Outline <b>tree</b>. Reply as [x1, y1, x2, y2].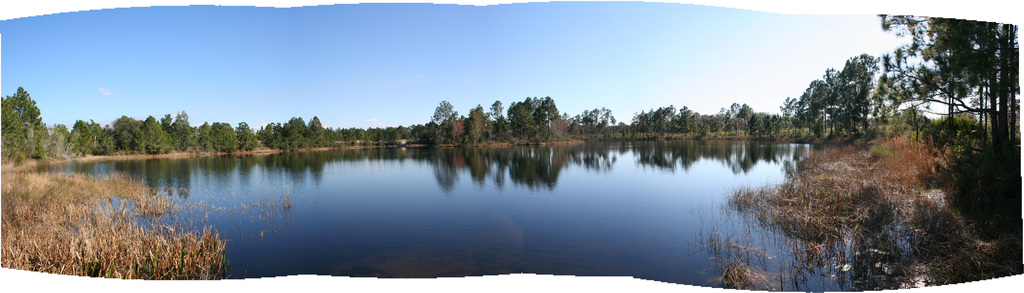
[201, 118, 216, 151].
